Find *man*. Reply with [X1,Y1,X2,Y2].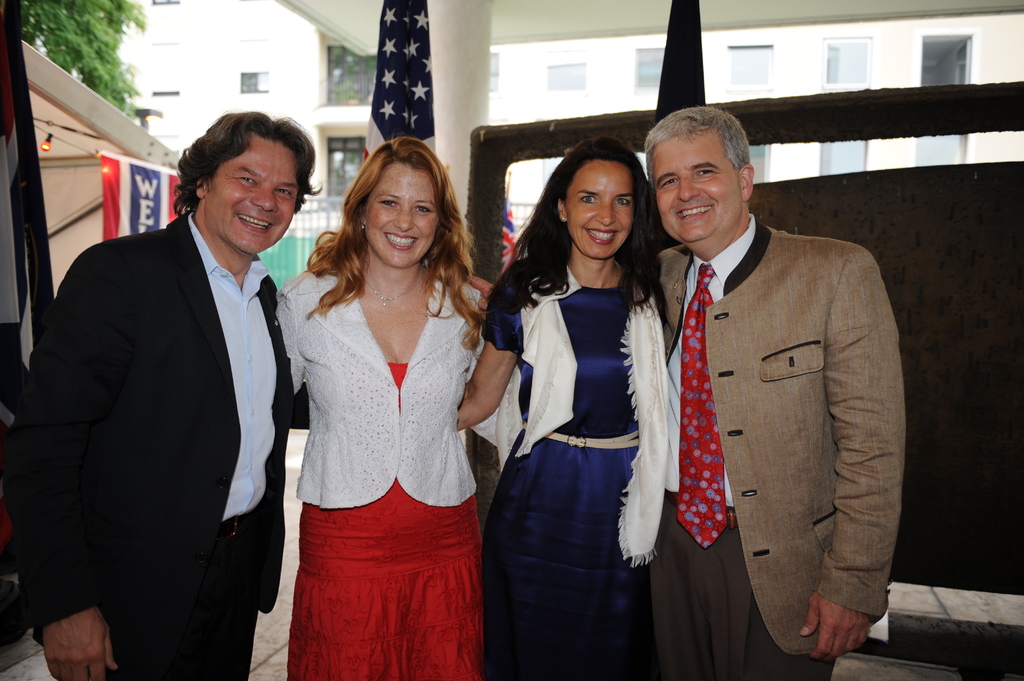
[470,104,902,680].
